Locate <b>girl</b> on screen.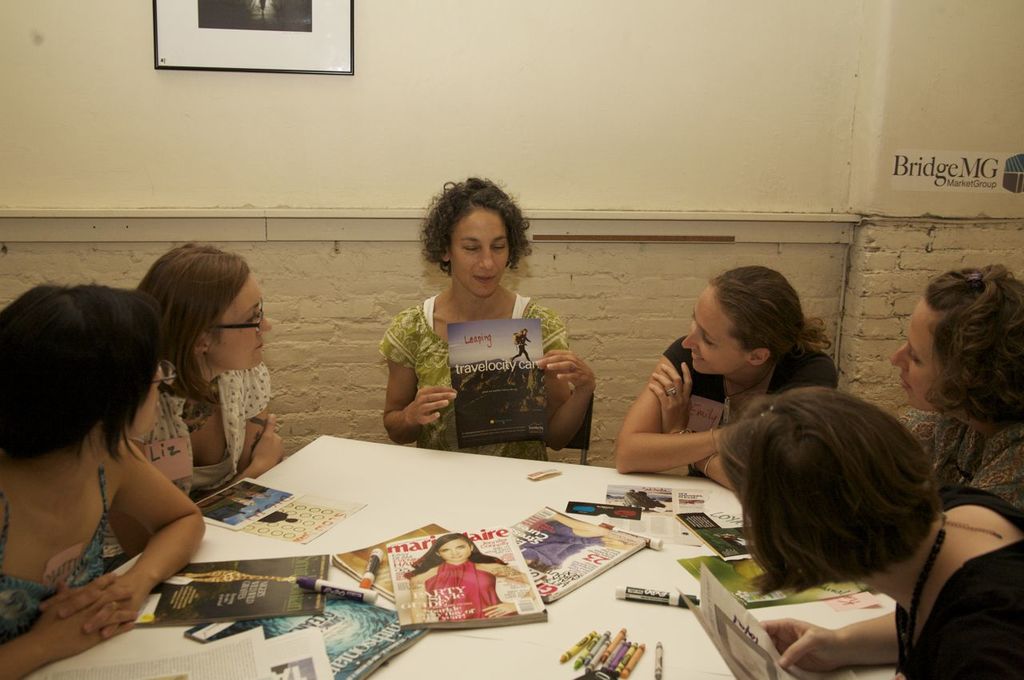
On screen at {"x1": 0, "y1": 273, "x2": 203, "y2": 669}.
